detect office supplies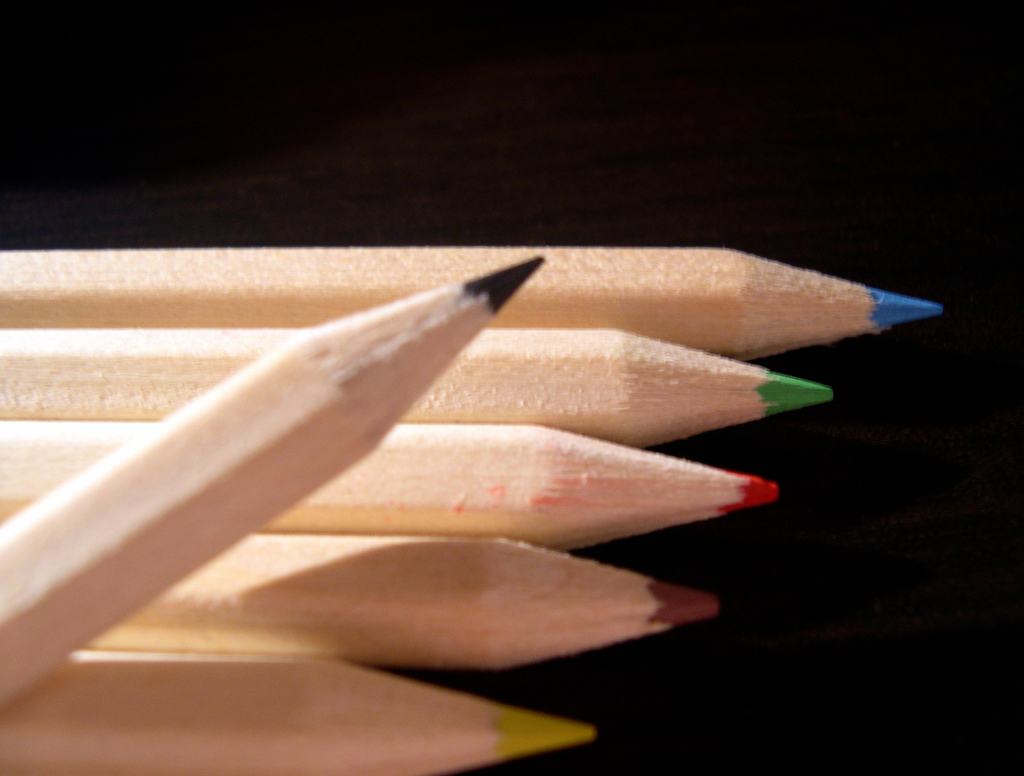
<bbox>89, 523, 719, 672</bbox>
